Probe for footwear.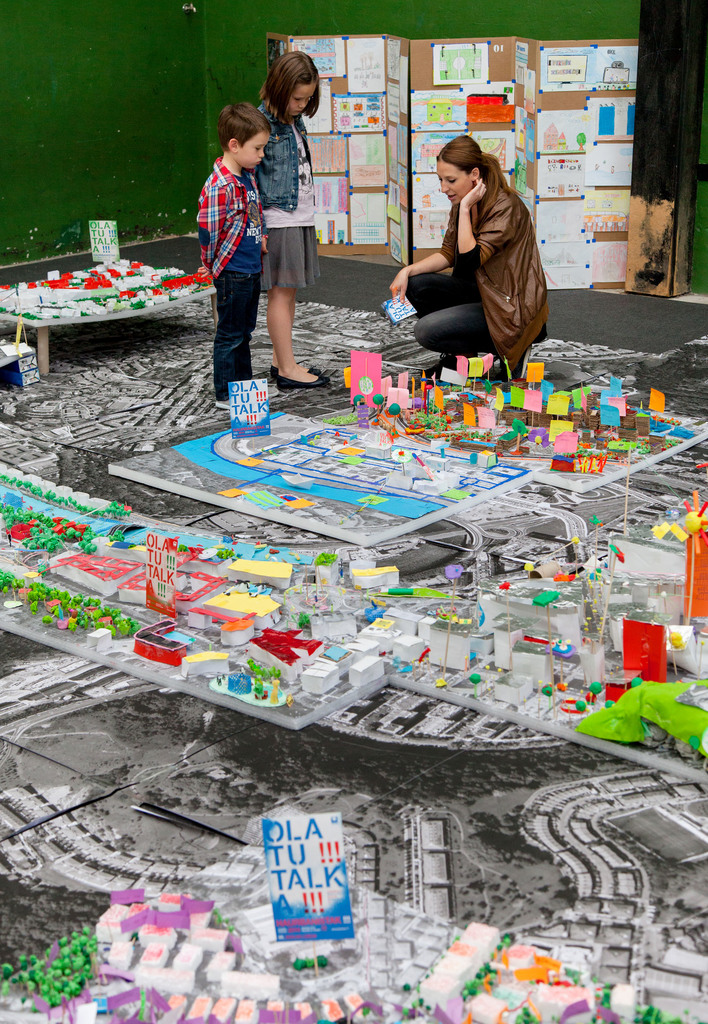
Probe result: 512/342/538/379.
